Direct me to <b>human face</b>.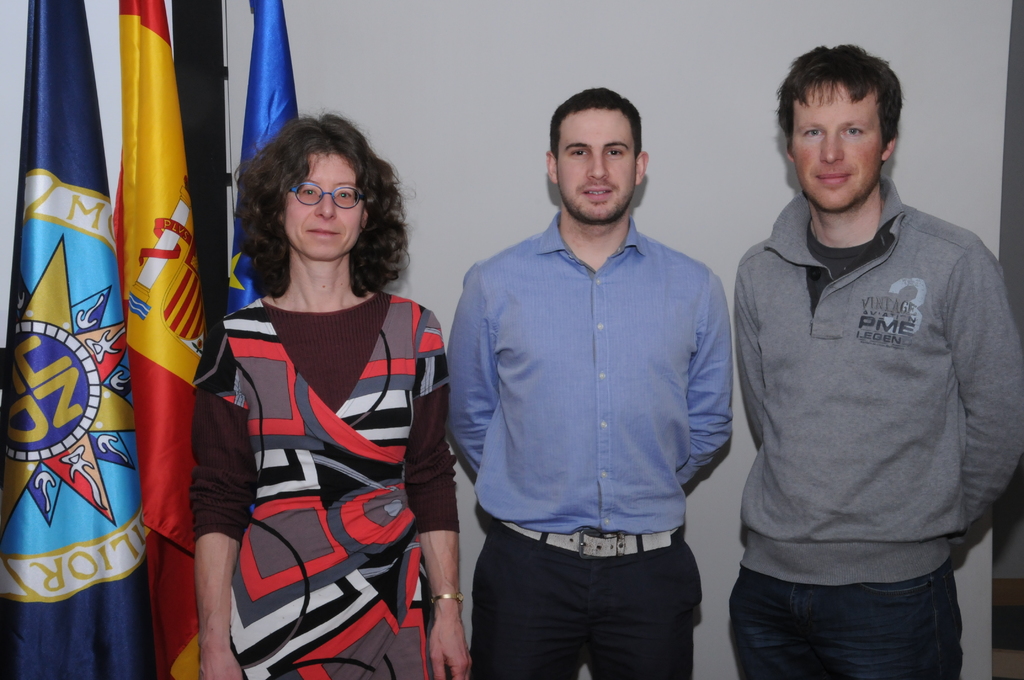
Direction: <bbox>791, 77, 883, 212</bbox>.
